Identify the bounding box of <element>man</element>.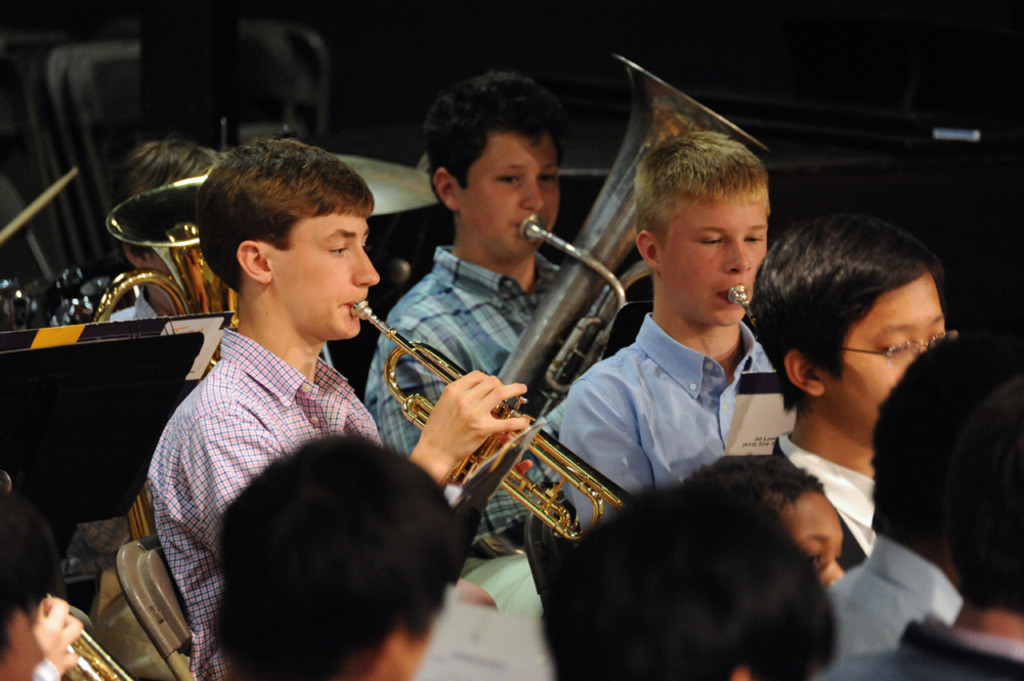
561 125 781 541.
